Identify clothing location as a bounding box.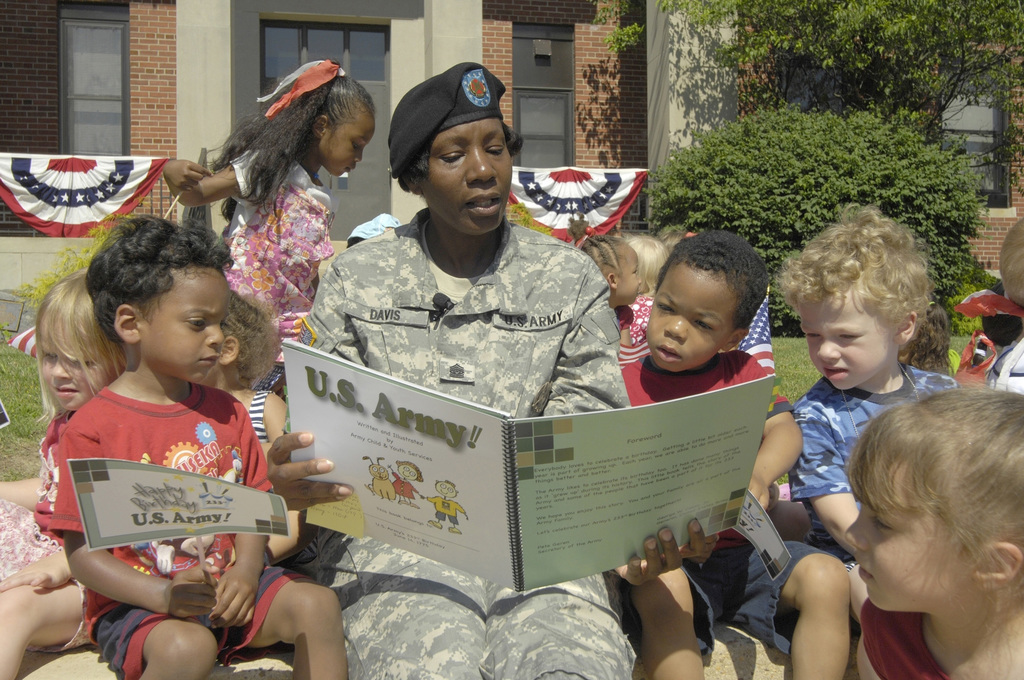
detection(792, 364, 960, 608).
